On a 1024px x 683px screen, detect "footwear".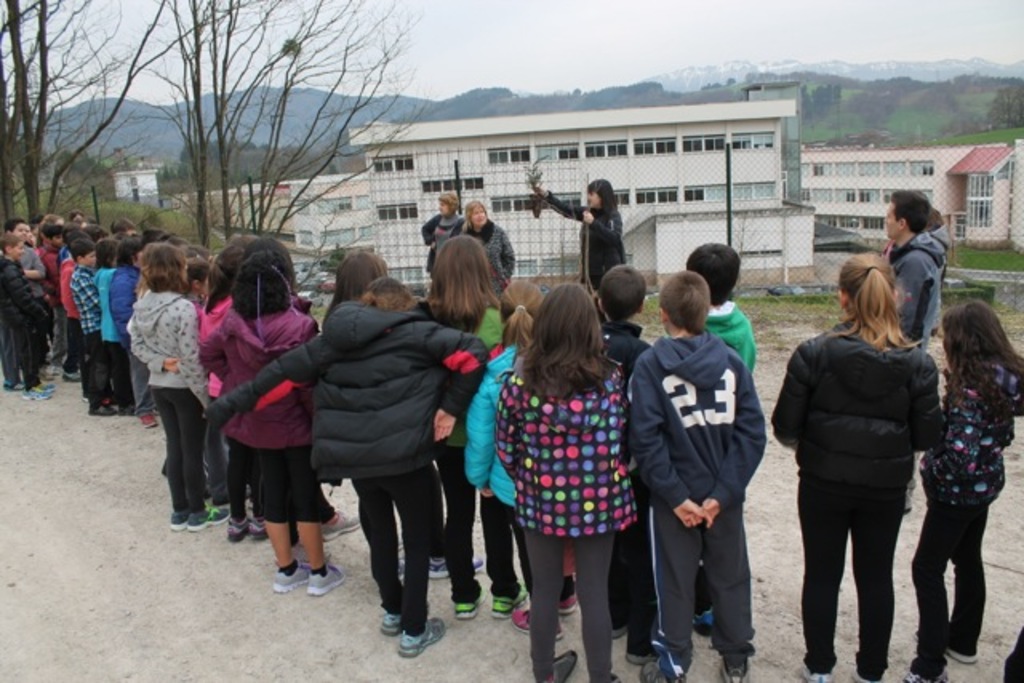
bbox=[491, 587, 526, 619].
